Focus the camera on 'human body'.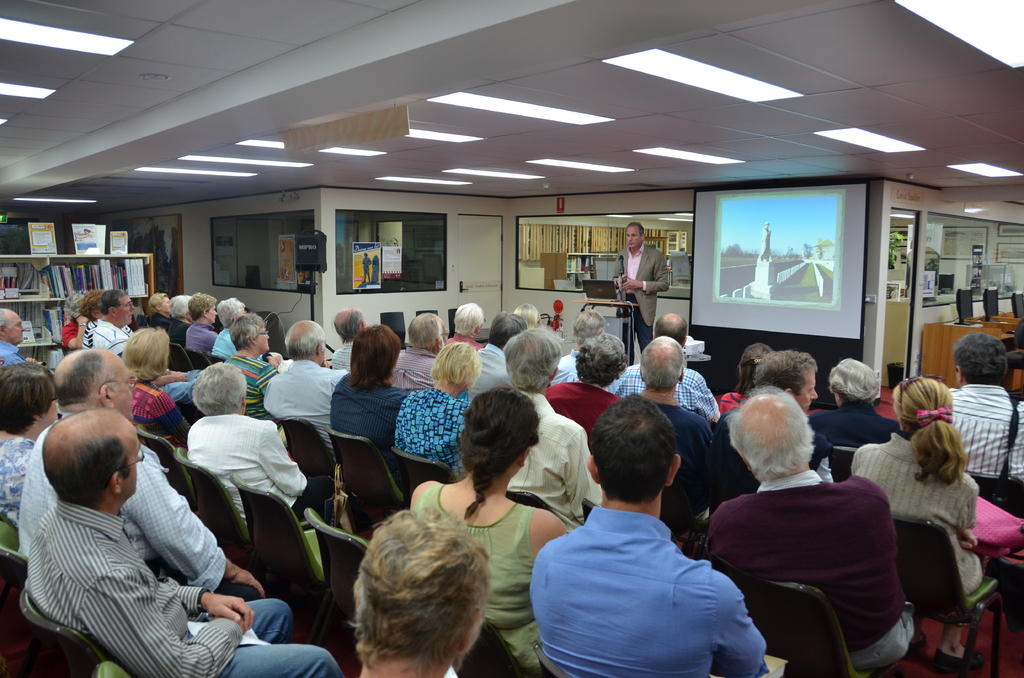
Focus region: l=133, t=379, r=191, b=449.
